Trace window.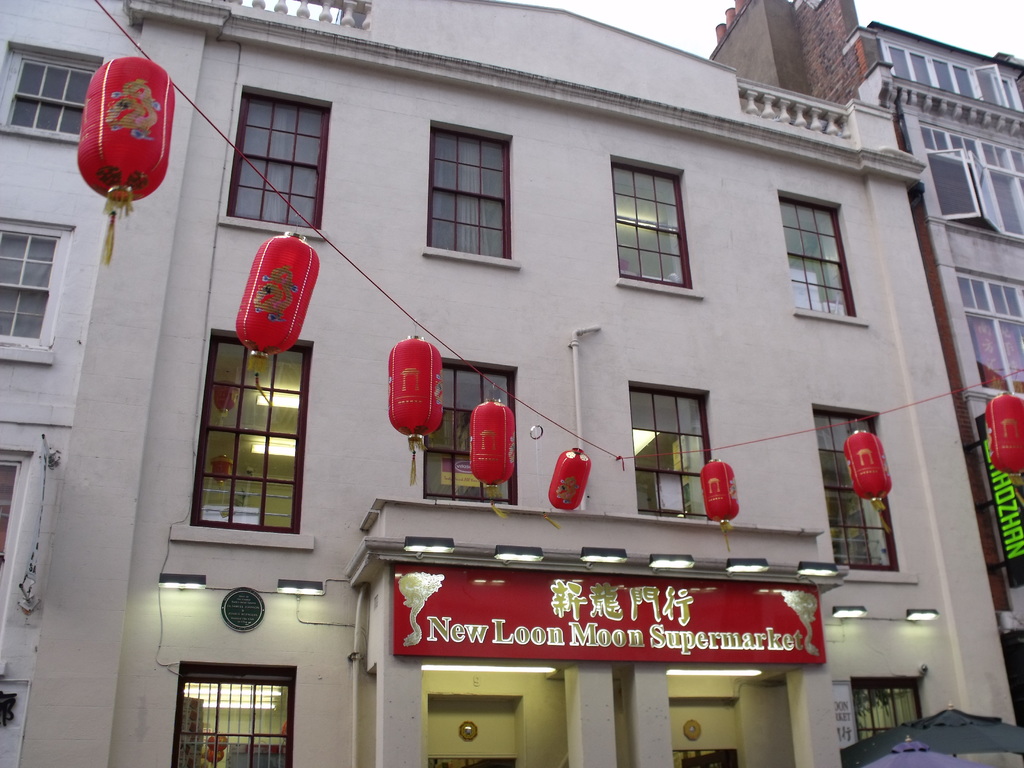
Traced to 630/380/719/522.
